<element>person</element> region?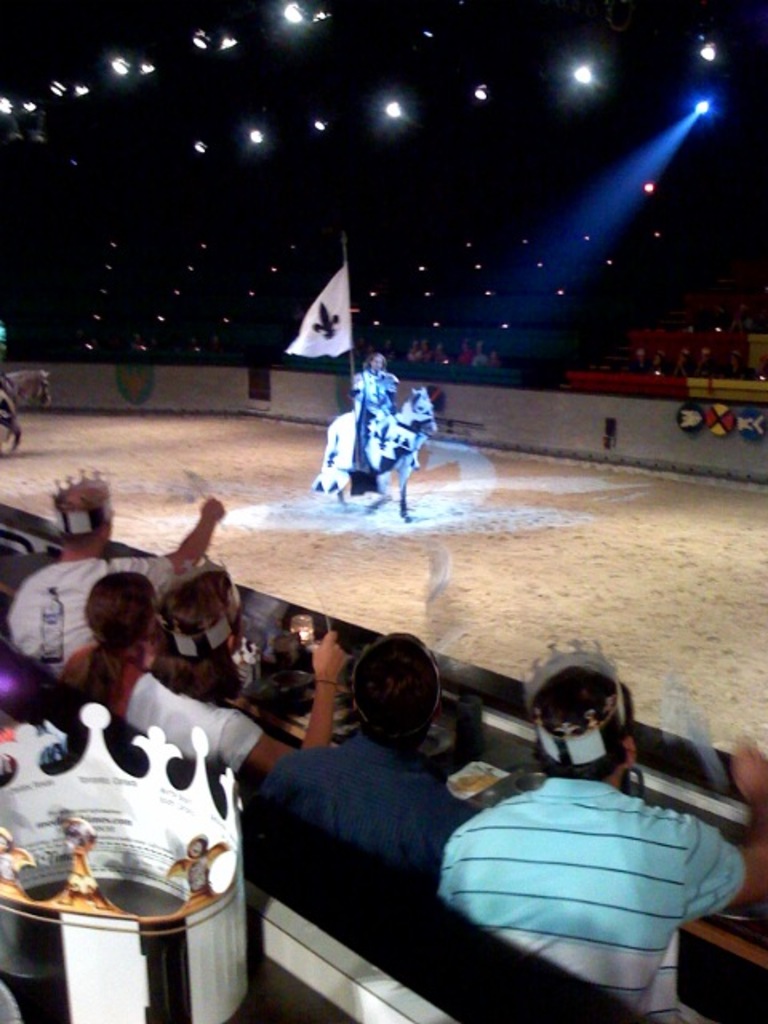
(154, 574, 242, 730)
